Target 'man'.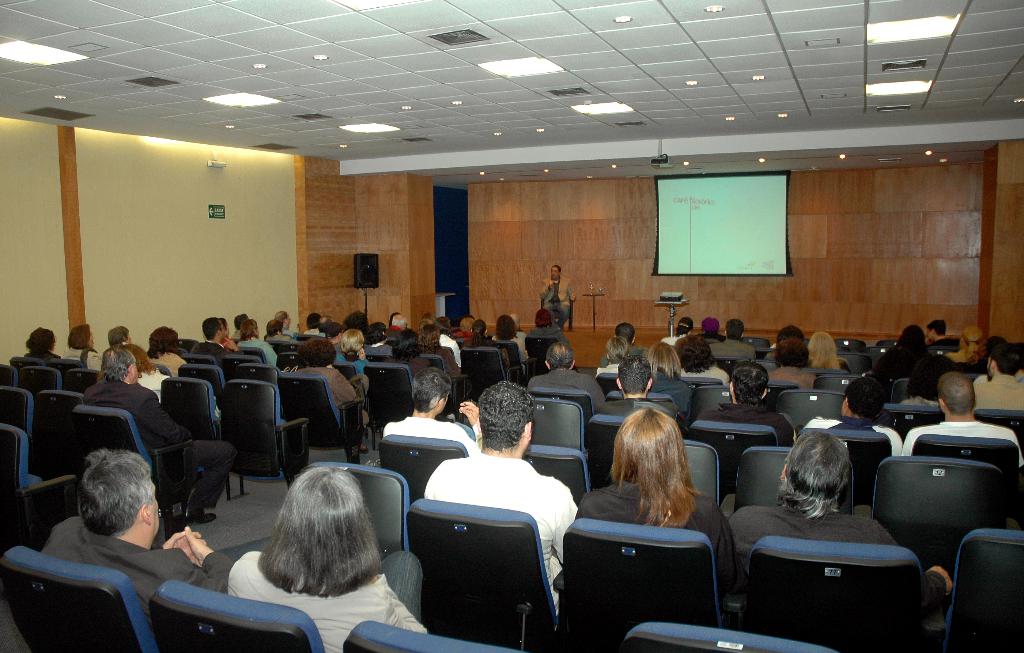
Target region: box=[190, 314, 245, 369].
